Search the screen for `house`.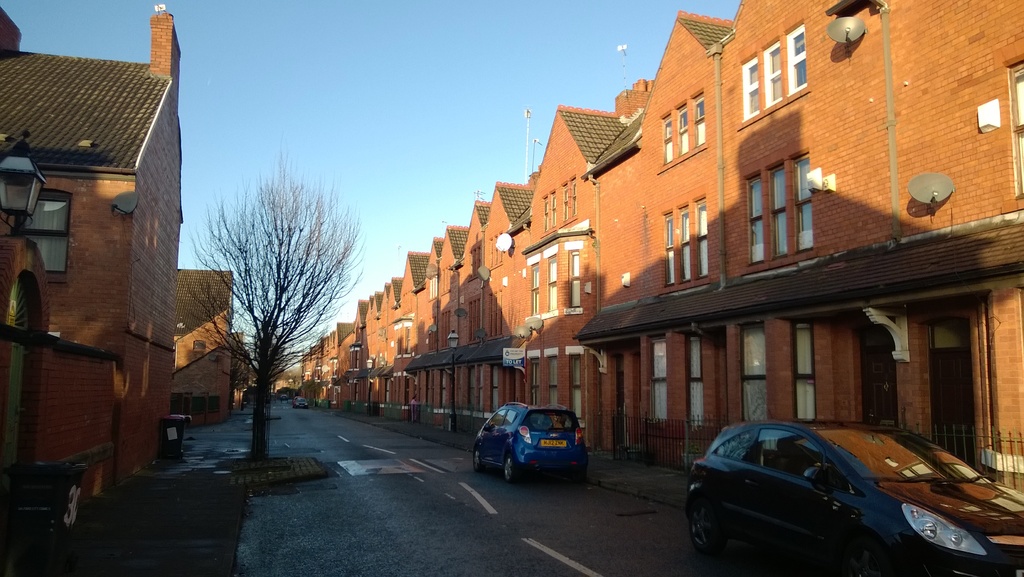
Found at <box>568,111,673,431</box>.
